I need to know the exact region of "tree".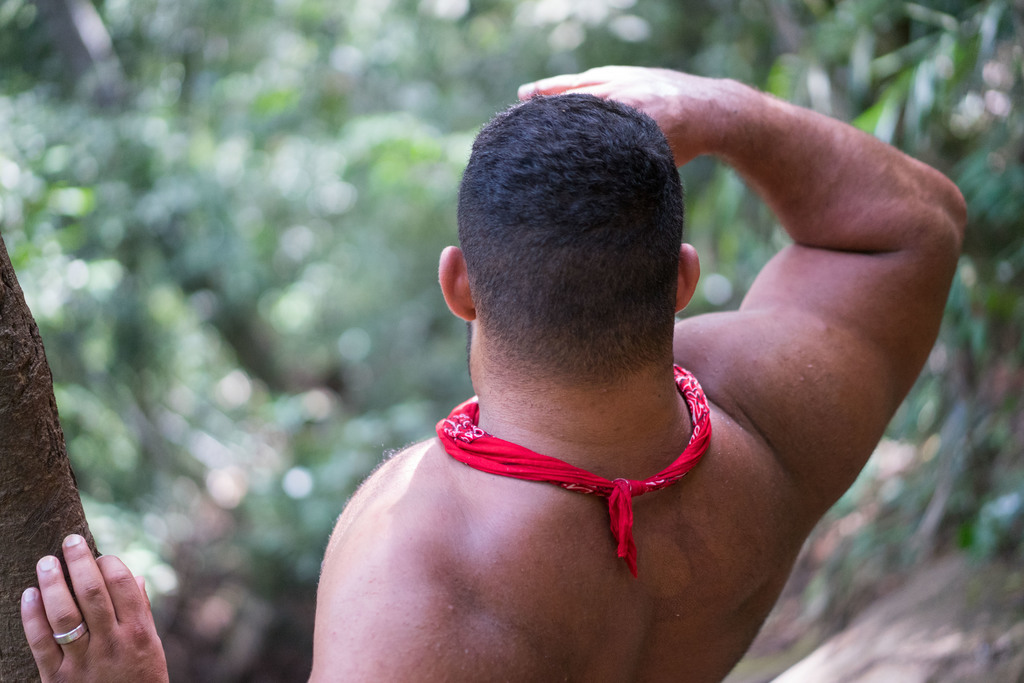
Region: pyautogui.locateOnScreen(0, 238, 102, 682).
